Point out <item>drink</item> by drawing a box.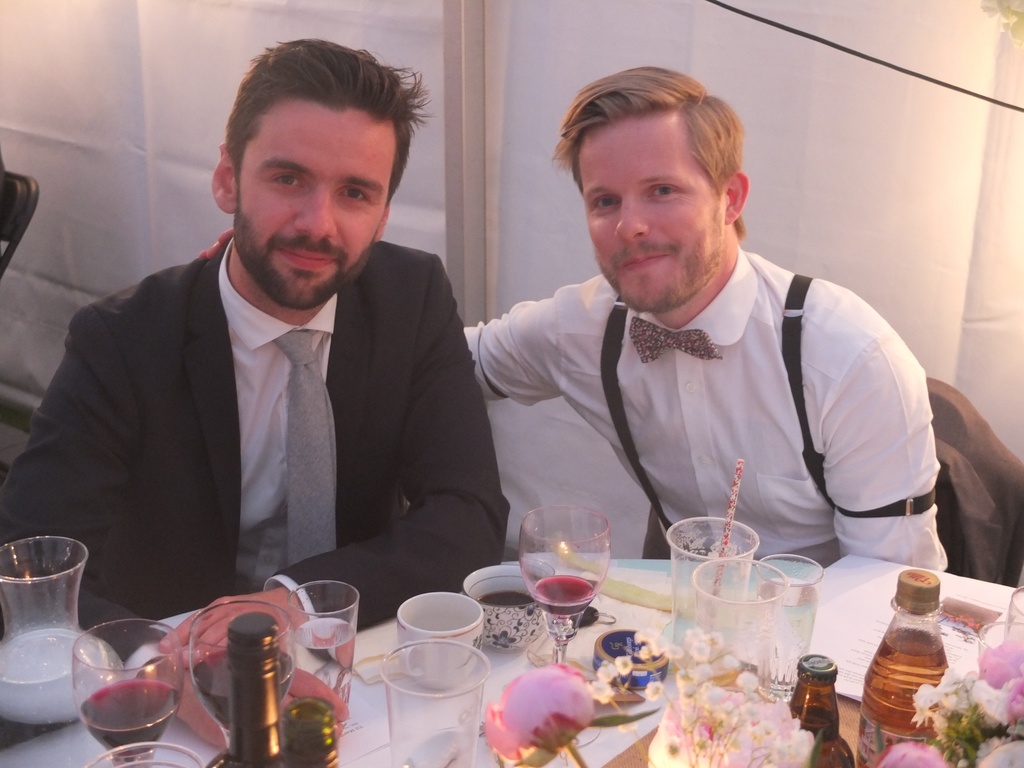
<box>760,577,815,696</box>.
